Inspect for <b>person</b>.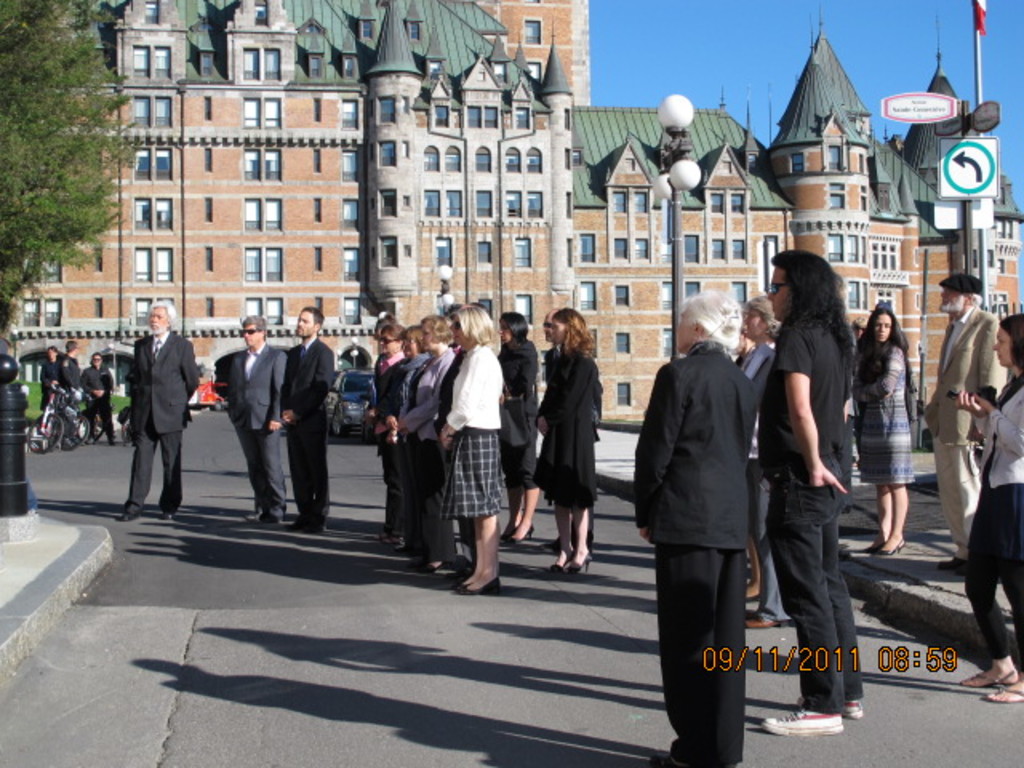
Inspection: x1=382, y1=320, x2=421, y2=474.
